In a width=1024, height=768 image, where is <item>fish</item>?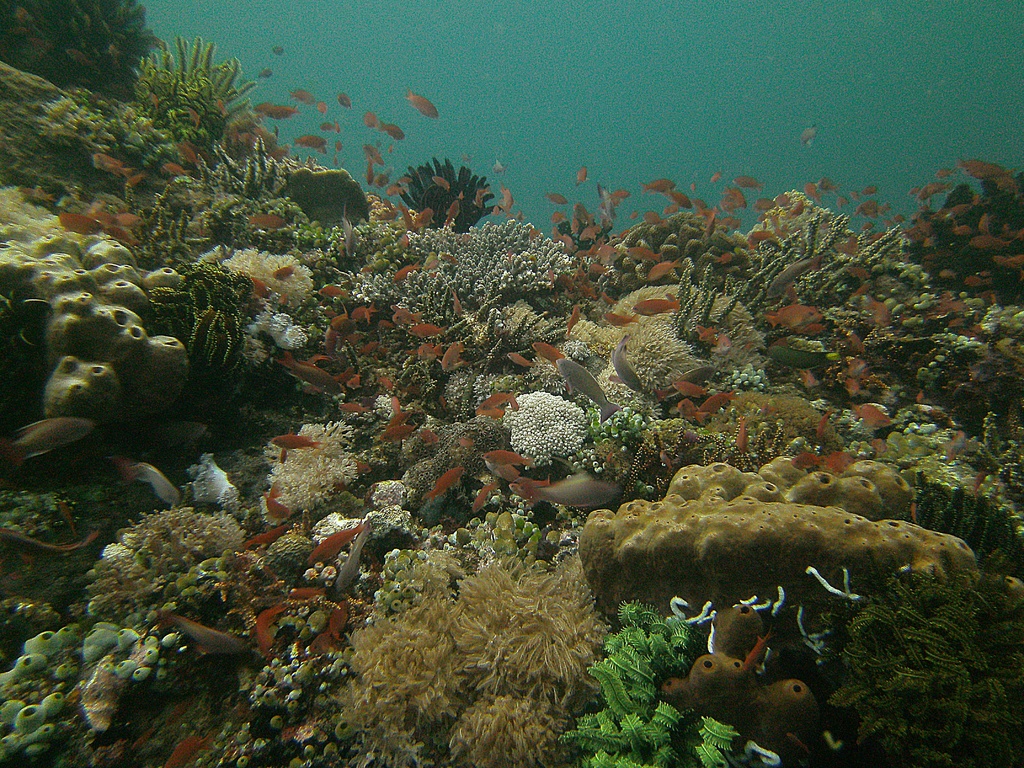
left=250, top=100, right=268, bottom=116.
